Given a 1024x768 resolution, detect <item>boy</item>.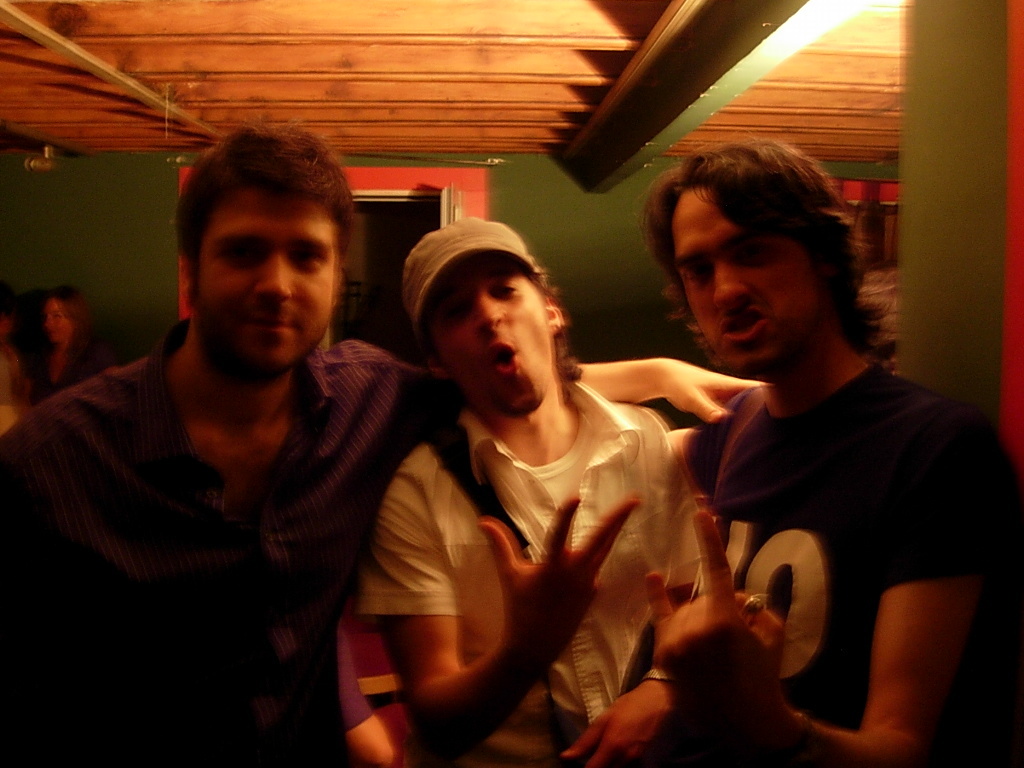
locate(354, 224, 696, 762).
